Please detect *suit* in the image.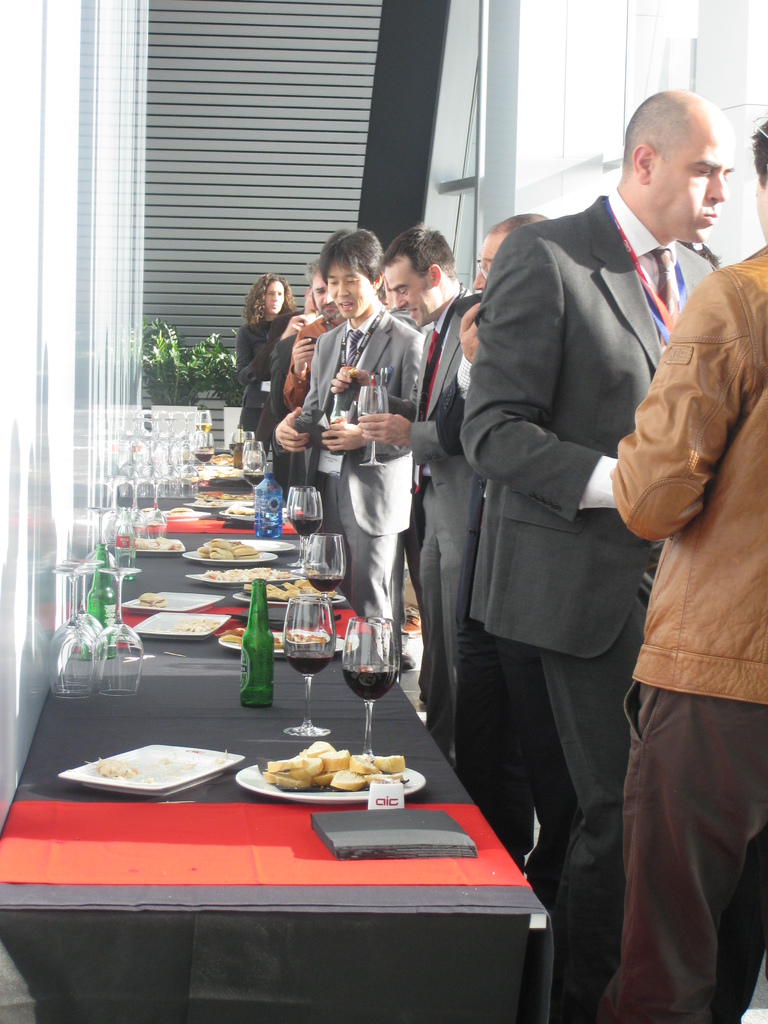
[284, 307, 427, 669].
